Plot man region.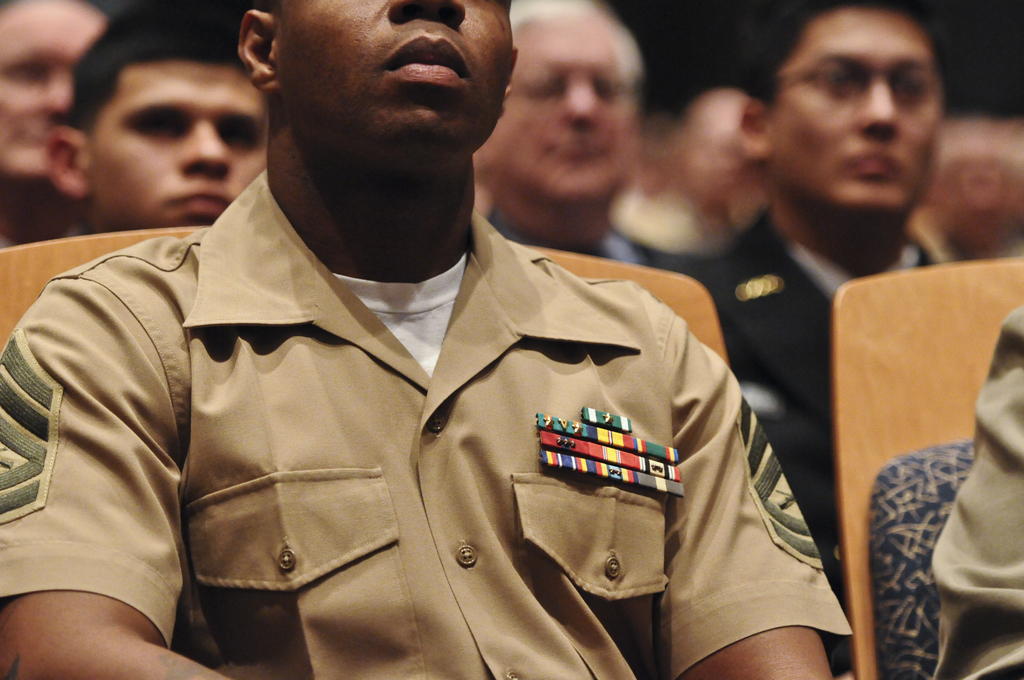
Plotted at rect(0, 0, 105, 245).
